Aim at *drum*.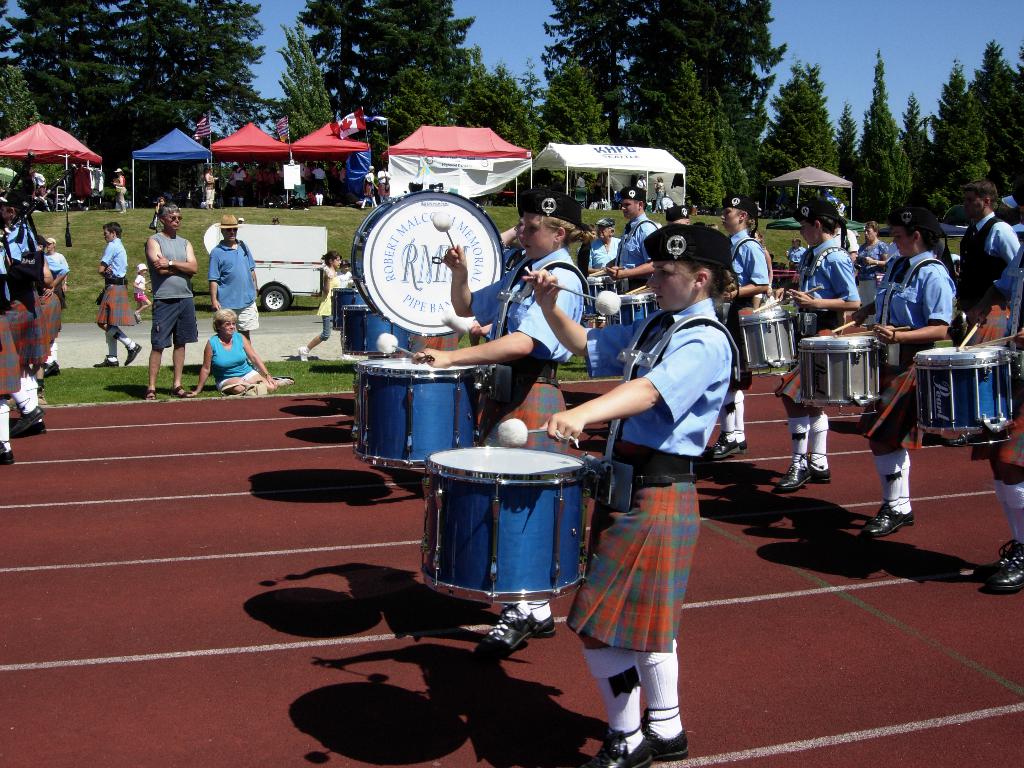
Aimed at (x1=619, y1=294, x2=659, y2=326).
